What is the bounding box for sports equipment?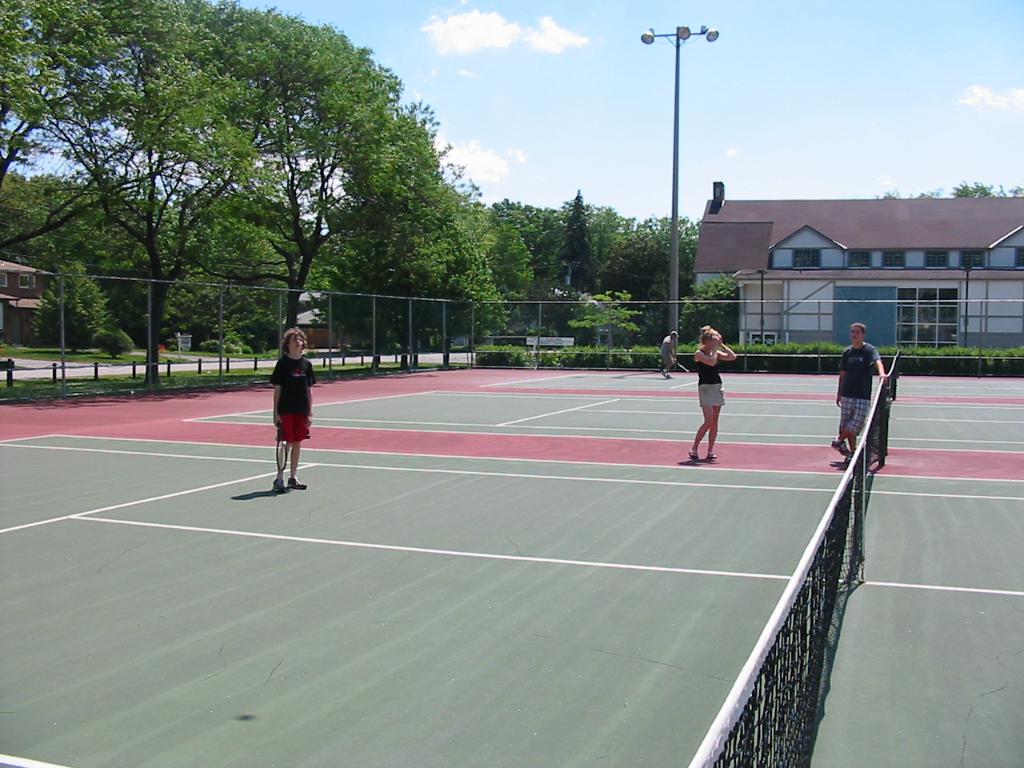
pyautogui.locateOnScreen(882, 350, 900, 458).
